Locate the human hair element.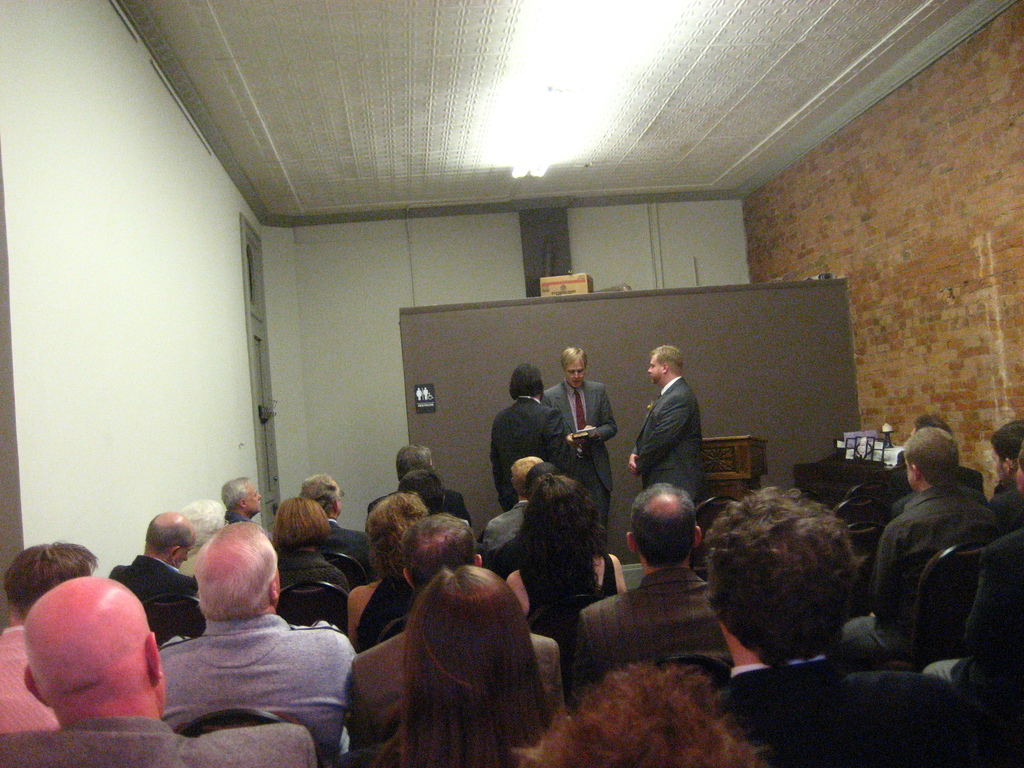
Element bbox: bbox=(495, 474, 606, 595).
